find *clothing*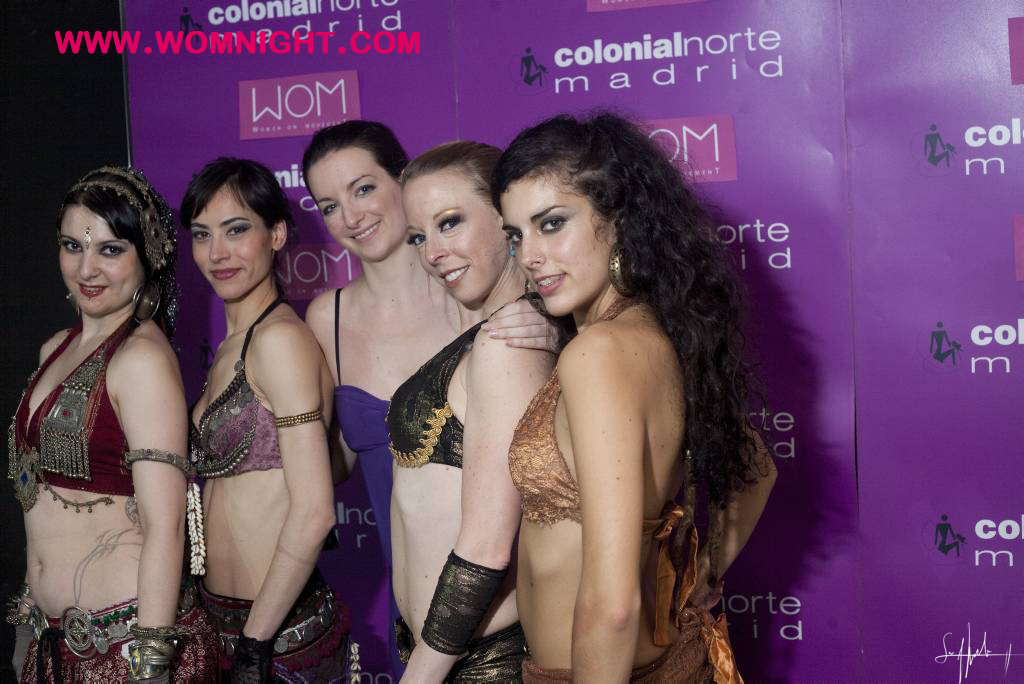
(520, 608, 743, 683)
